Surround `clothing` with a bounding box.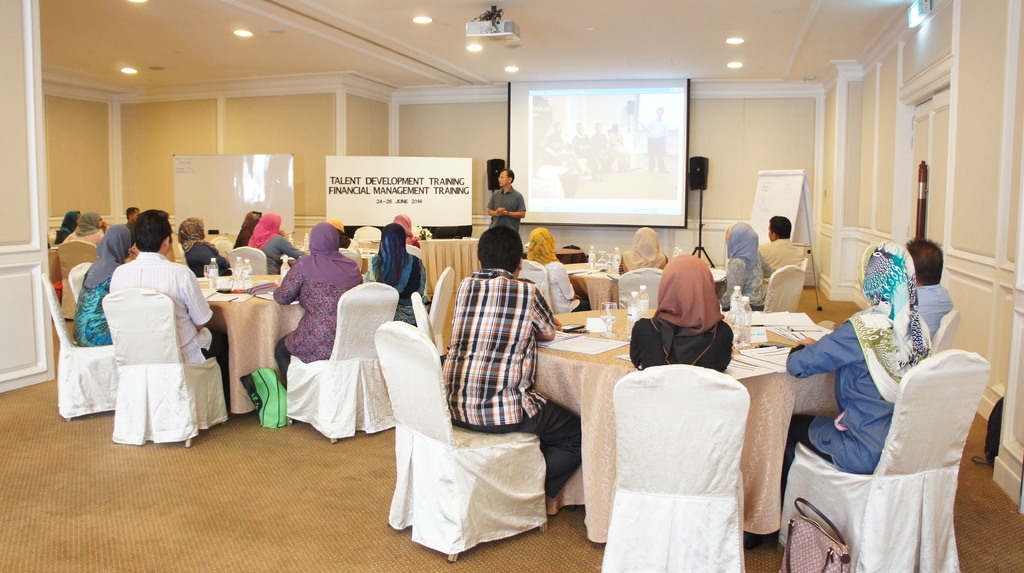
detection(623, 231, 664, 273).
